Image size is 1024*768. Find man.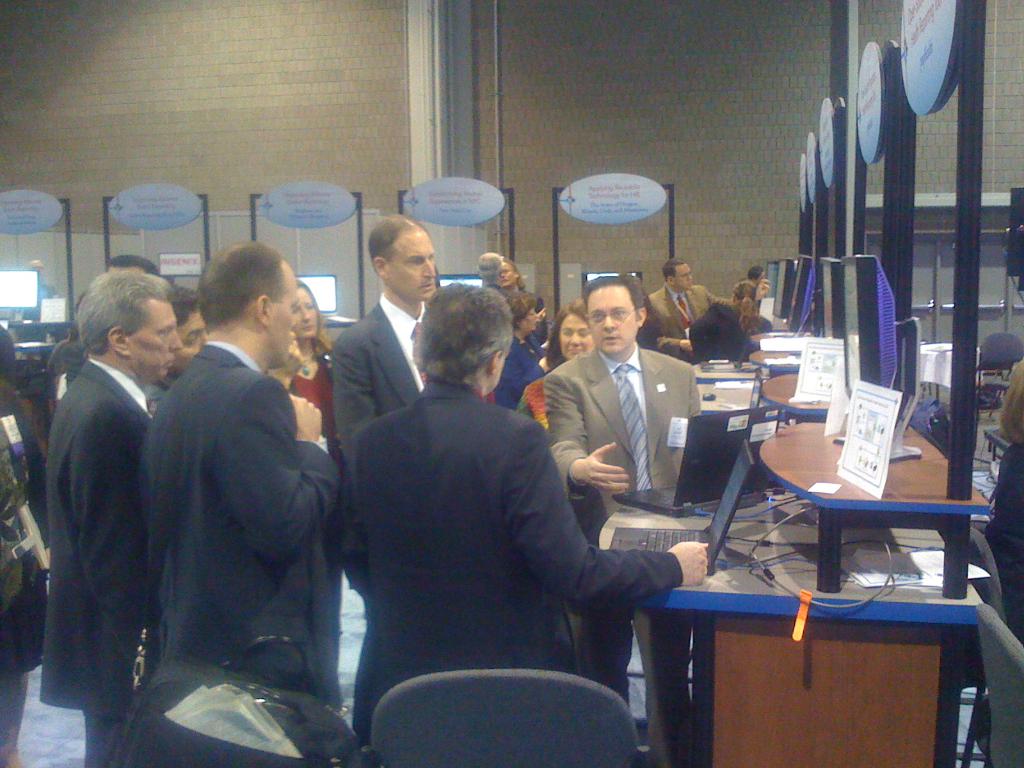
select_region(337, 284, 643, 737).
